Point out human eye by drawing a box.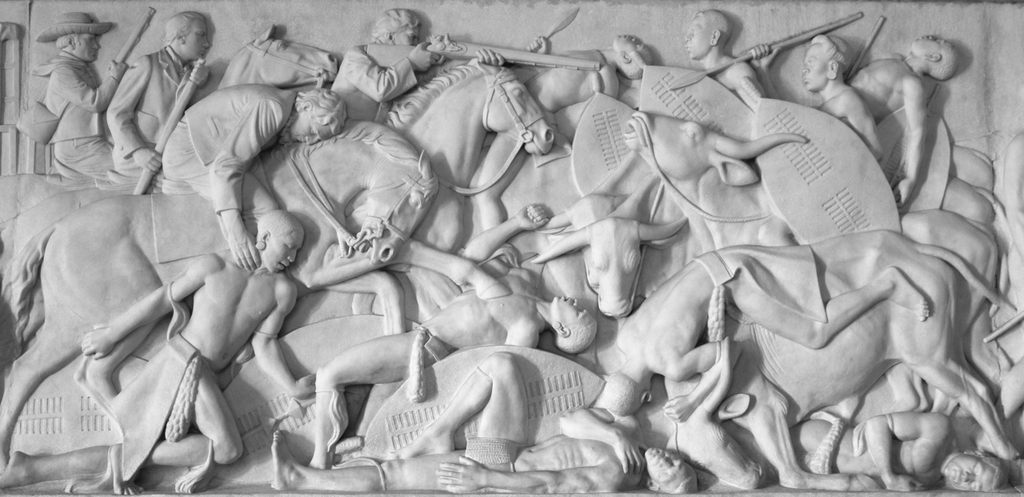
bbox=(286, 241, 301, 254).
